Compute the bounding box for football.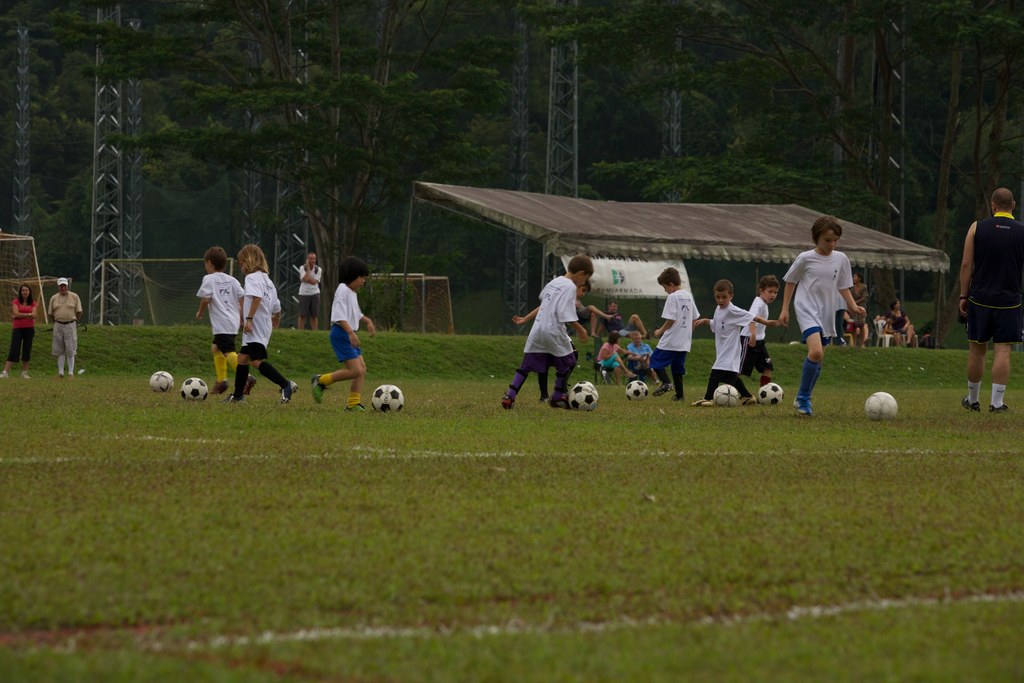
[623,381,649,398].
